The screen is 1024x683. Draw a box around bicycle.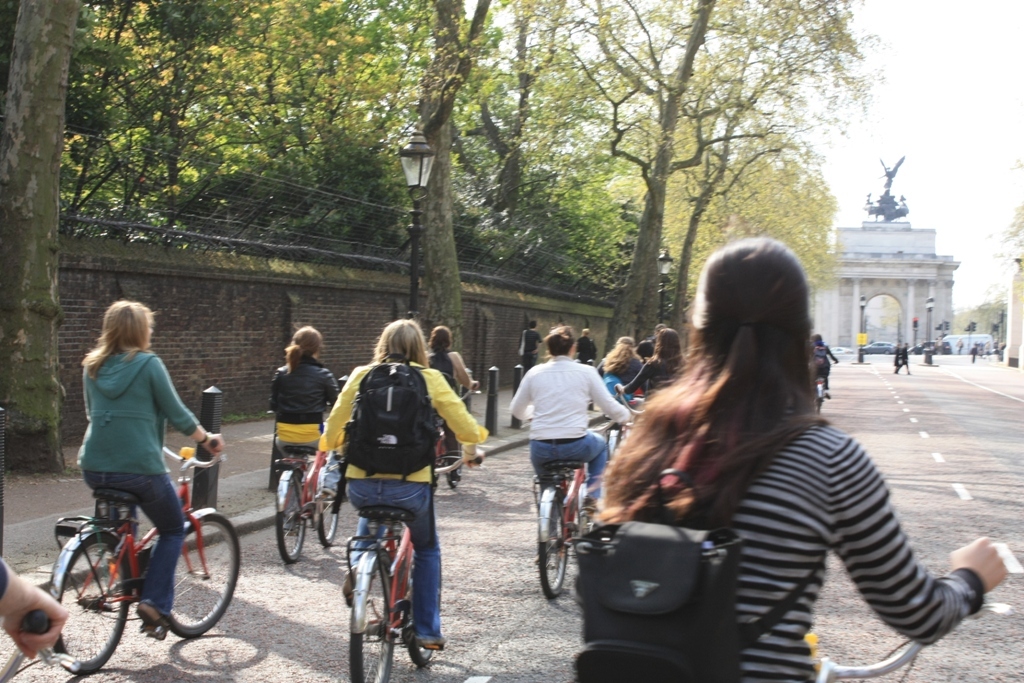
crop(819, 360, 837, 418).
